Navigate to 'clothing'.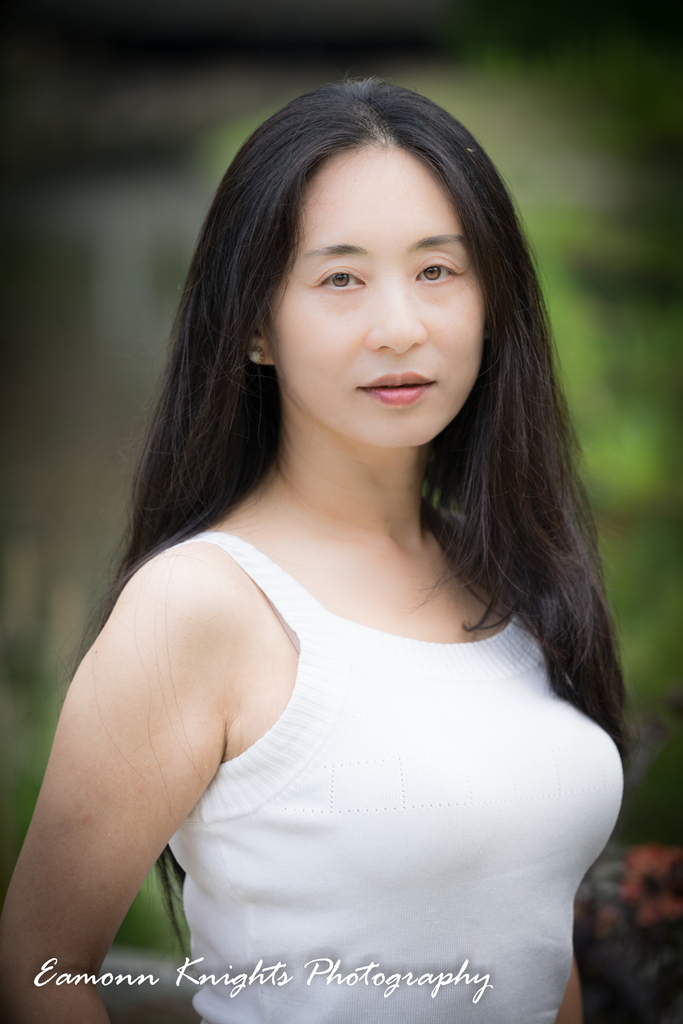
Navigation target: [x1=74, y1=526, x2=645, y2=983].
